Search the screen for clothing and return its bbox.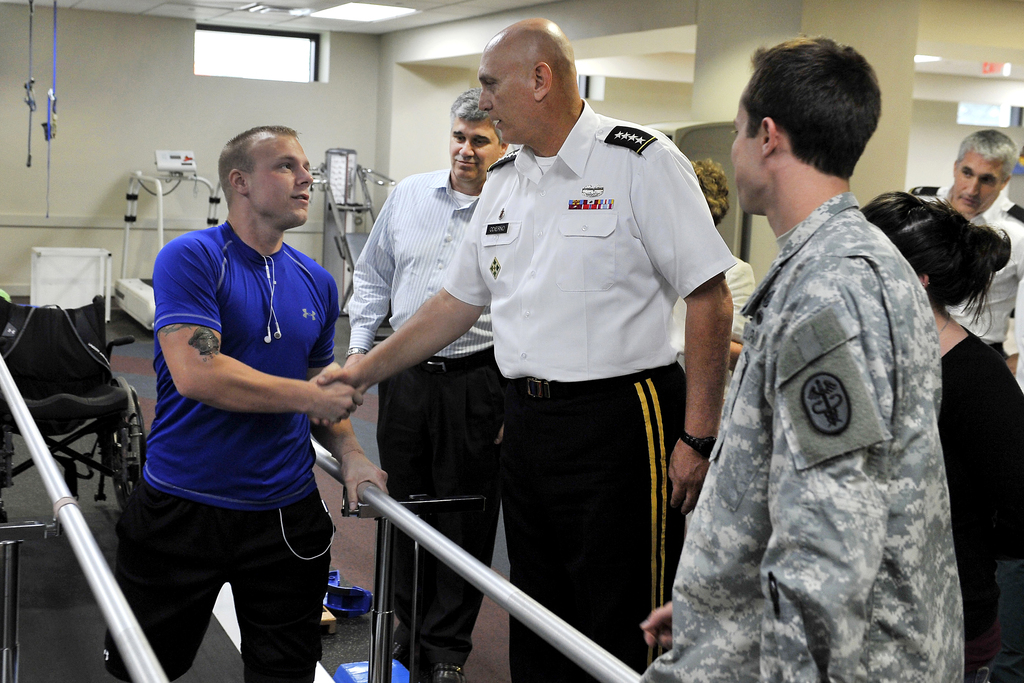
Found: locate(730, 243, 762, 352).
